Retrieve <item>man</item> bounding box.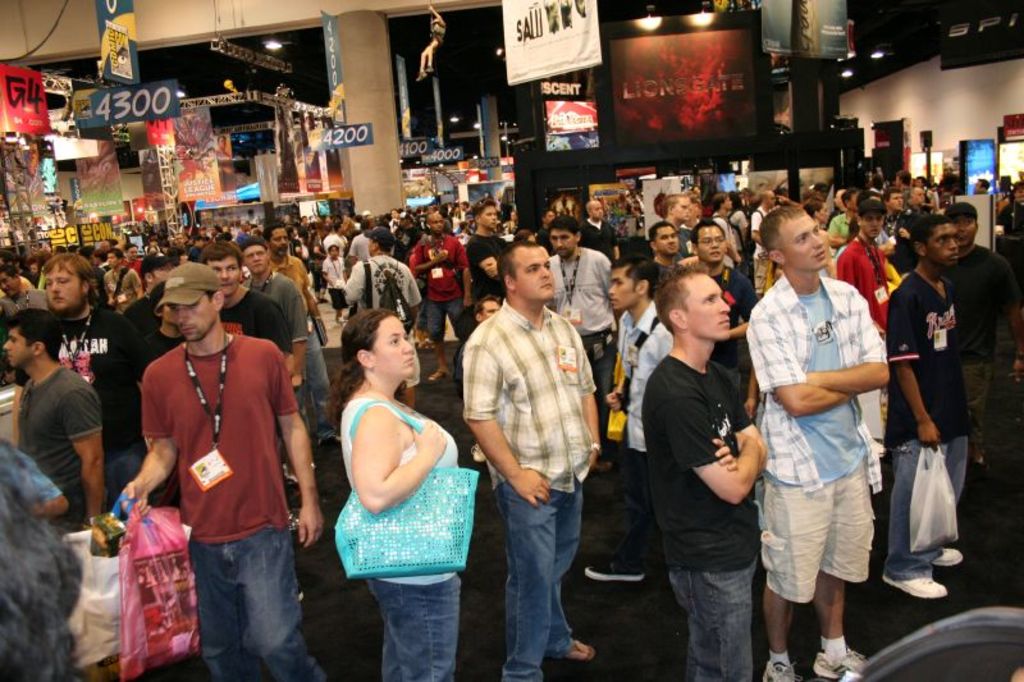
Bounding box: [673,219,730,274].
